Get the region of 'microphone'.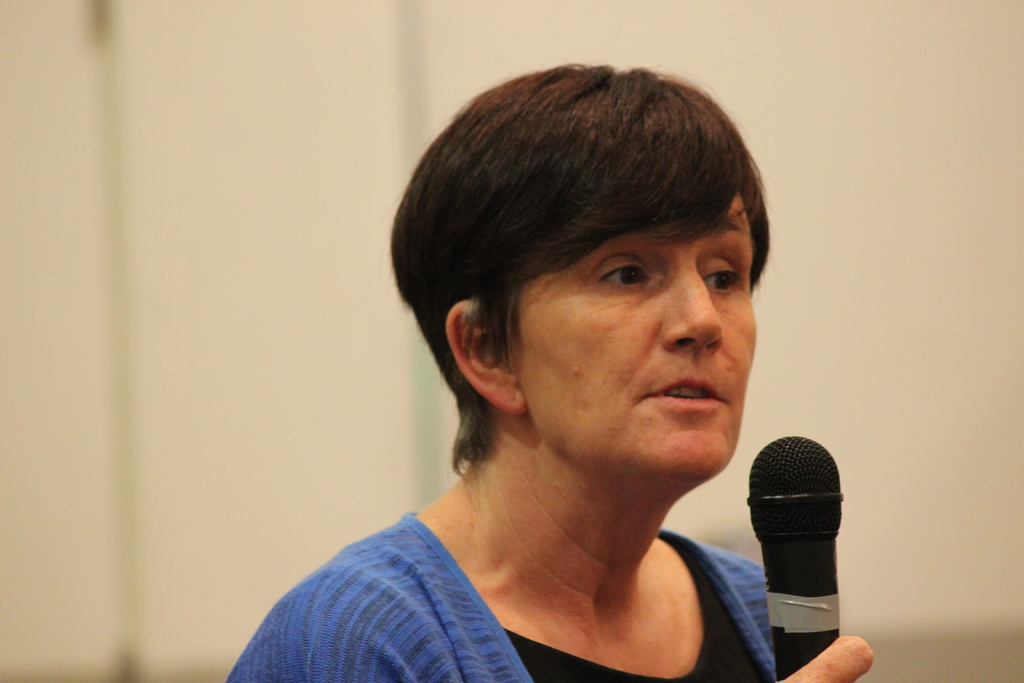
744,429,858,655.
